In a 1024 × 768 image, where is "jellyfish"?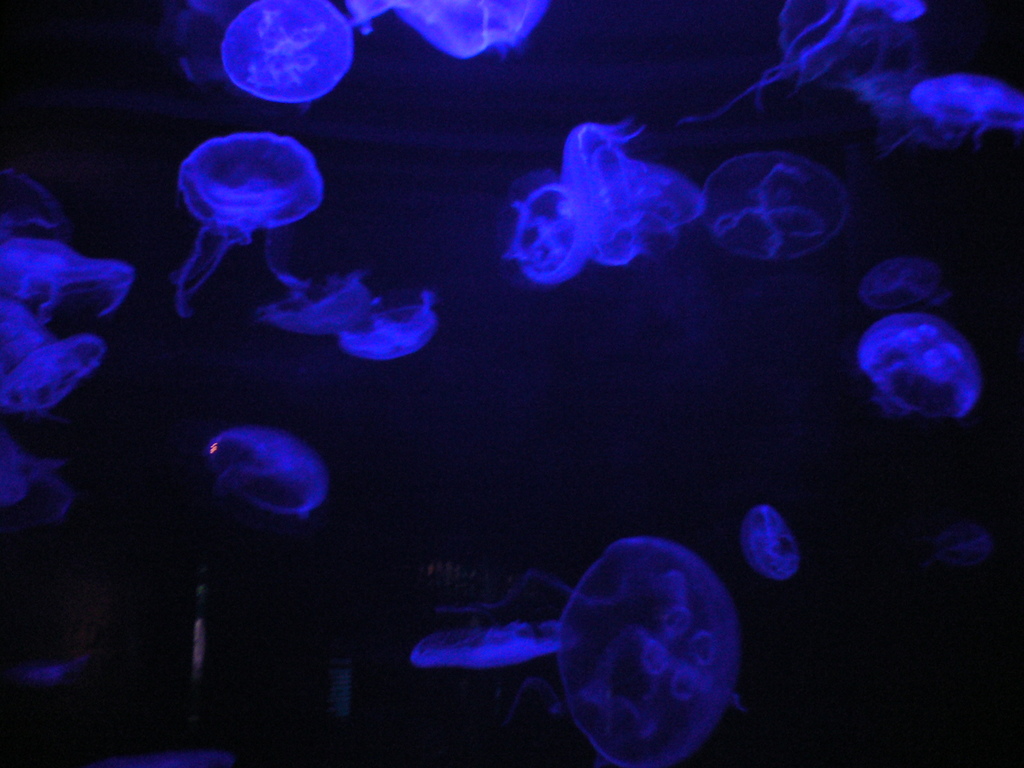
box=[703, 150, 852, 267].
